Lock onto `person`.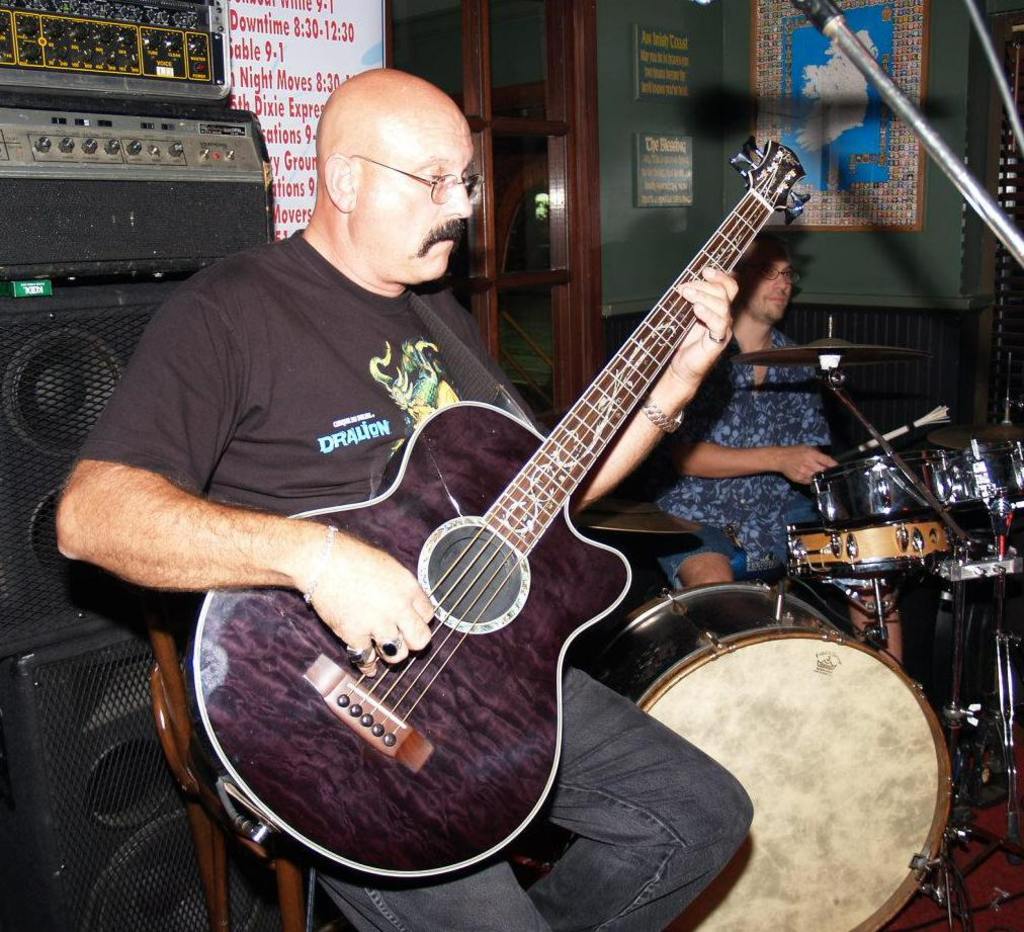
Locked: x1=658 y1=234 x2=901 y2=674.
